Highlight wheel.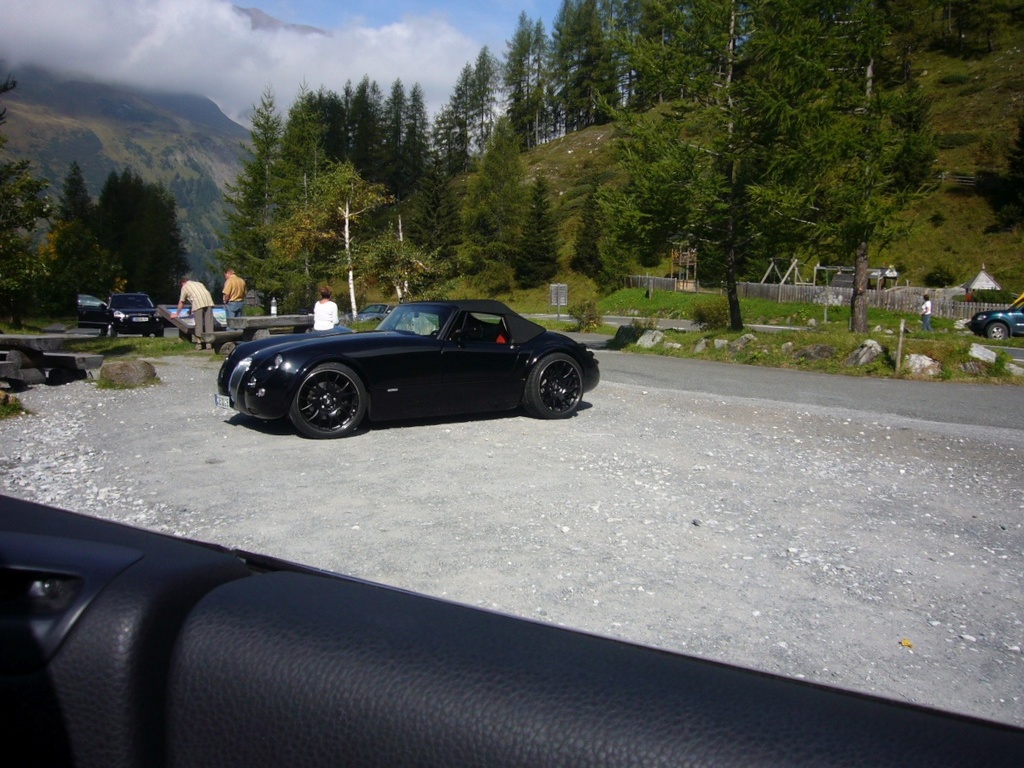
Highlighted region: x1=289 y1=362 x2=369 y2=439.
